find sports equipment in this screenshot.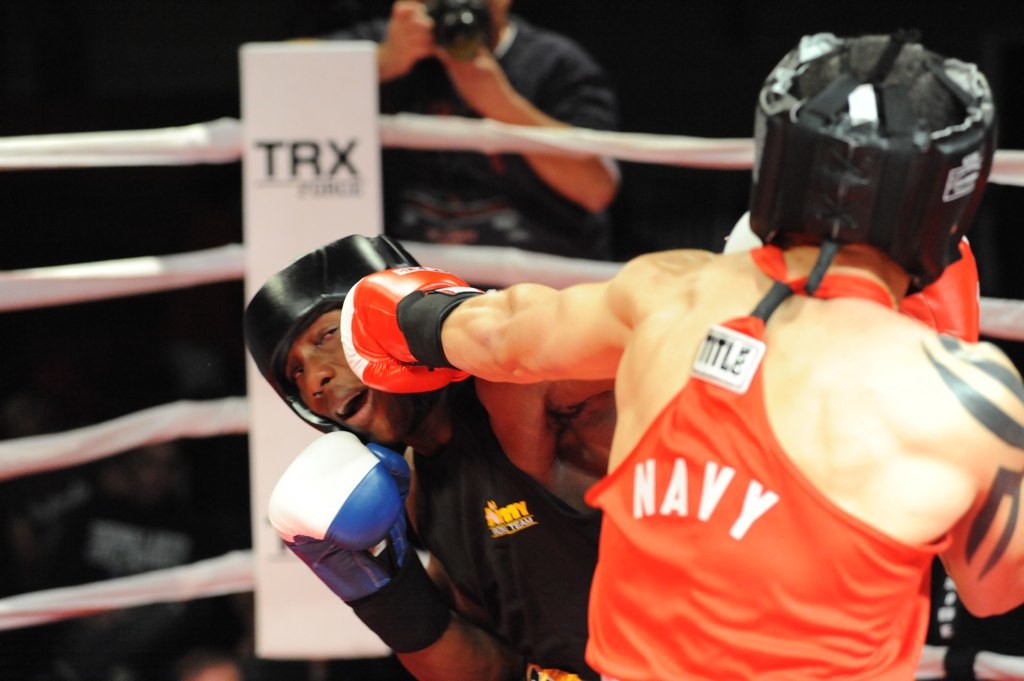
The bounding box for sports equipment is x1=892 y1=227 x2=980 y2=351.
